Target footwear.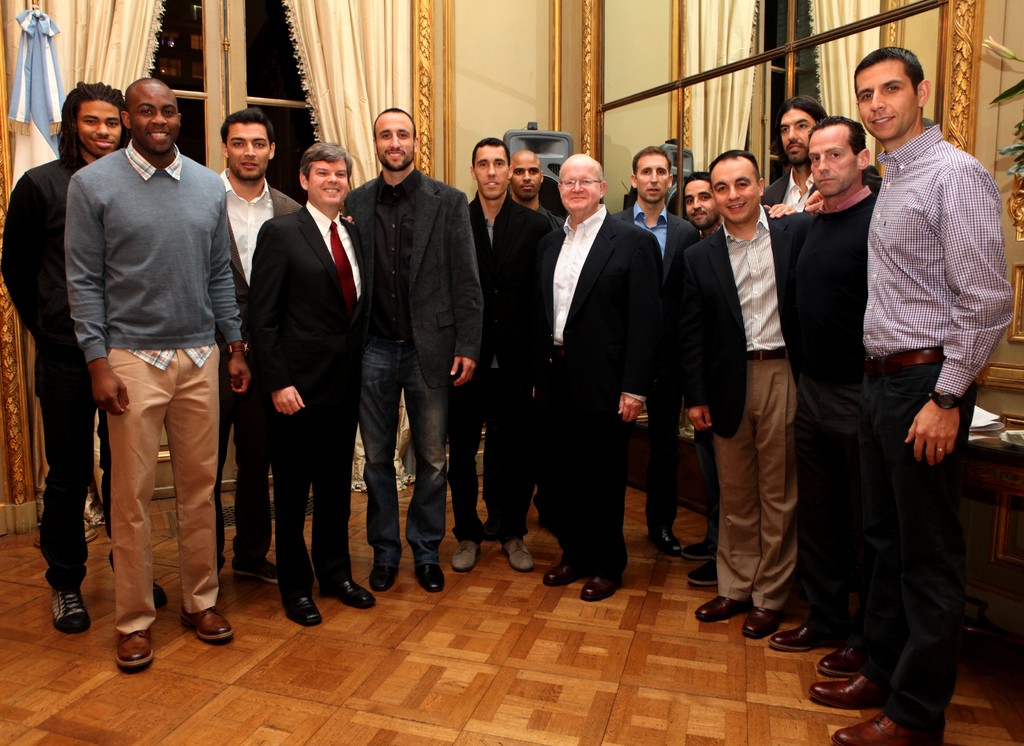
Target region: 691,552,723,588.
